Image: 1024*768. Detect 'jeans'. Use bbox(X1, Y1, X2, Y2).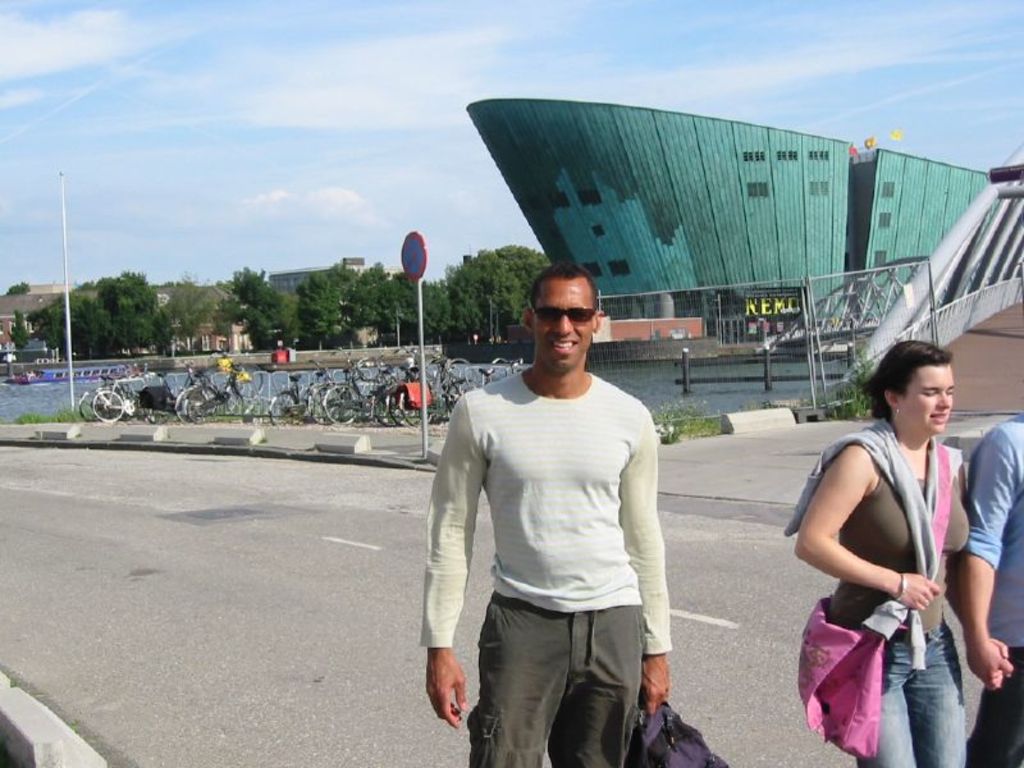
bbox(969, 648, 1023, 767).
